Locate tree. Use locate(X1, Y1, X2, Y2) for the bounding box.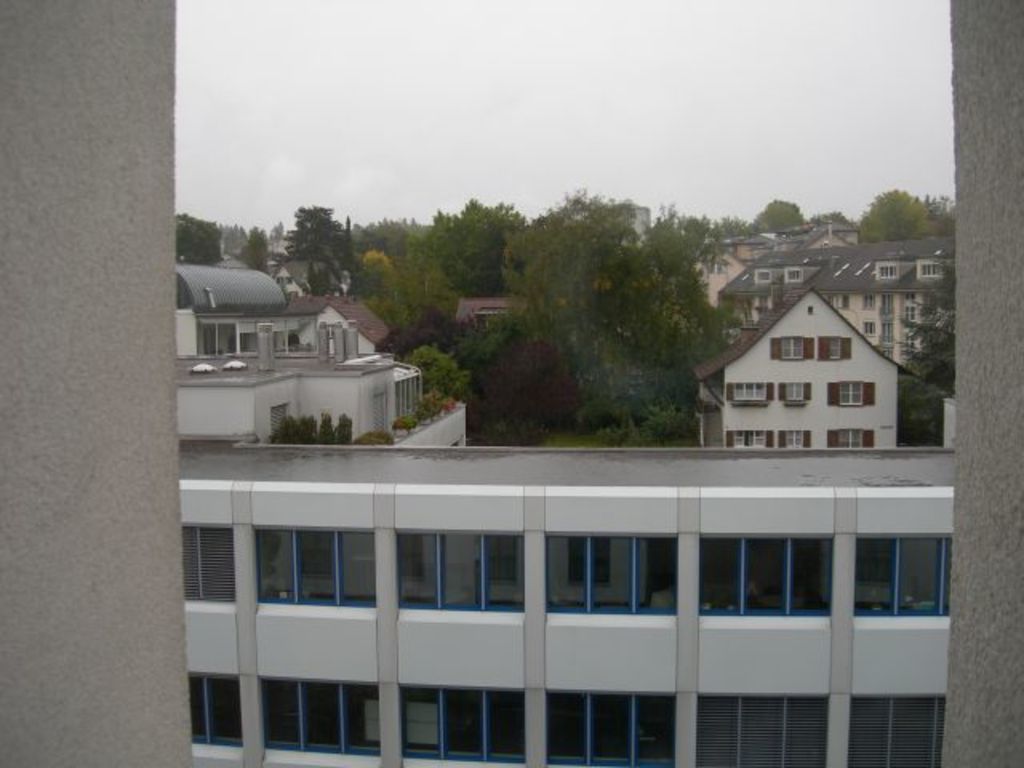
locate(582, 214, 744, 370).
